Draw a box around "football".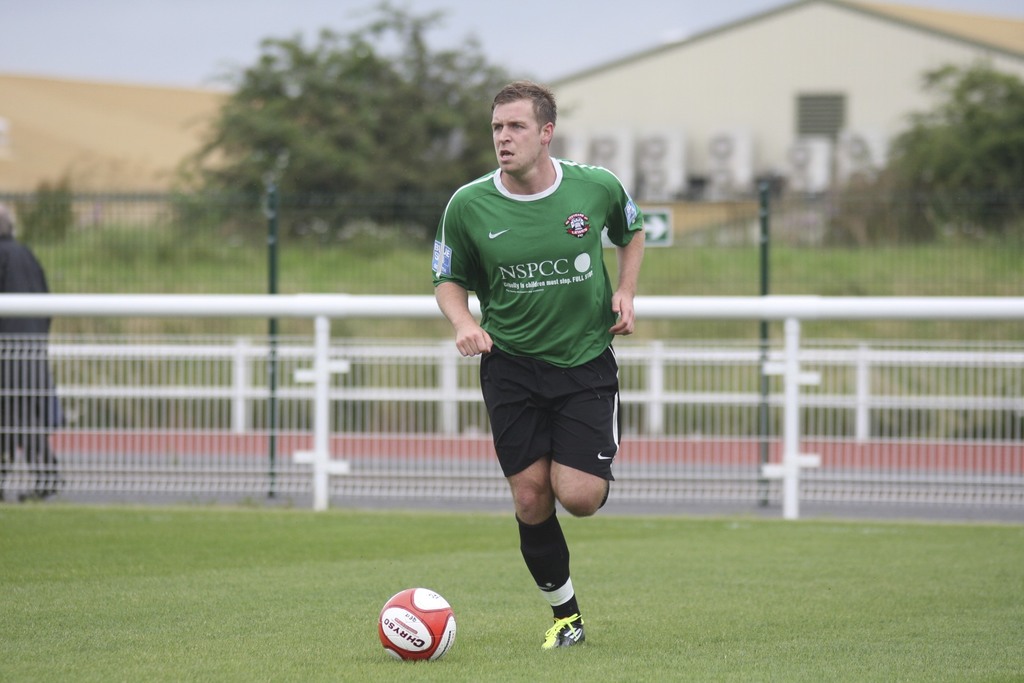
<region>378, 587, 456, 662</region>.
